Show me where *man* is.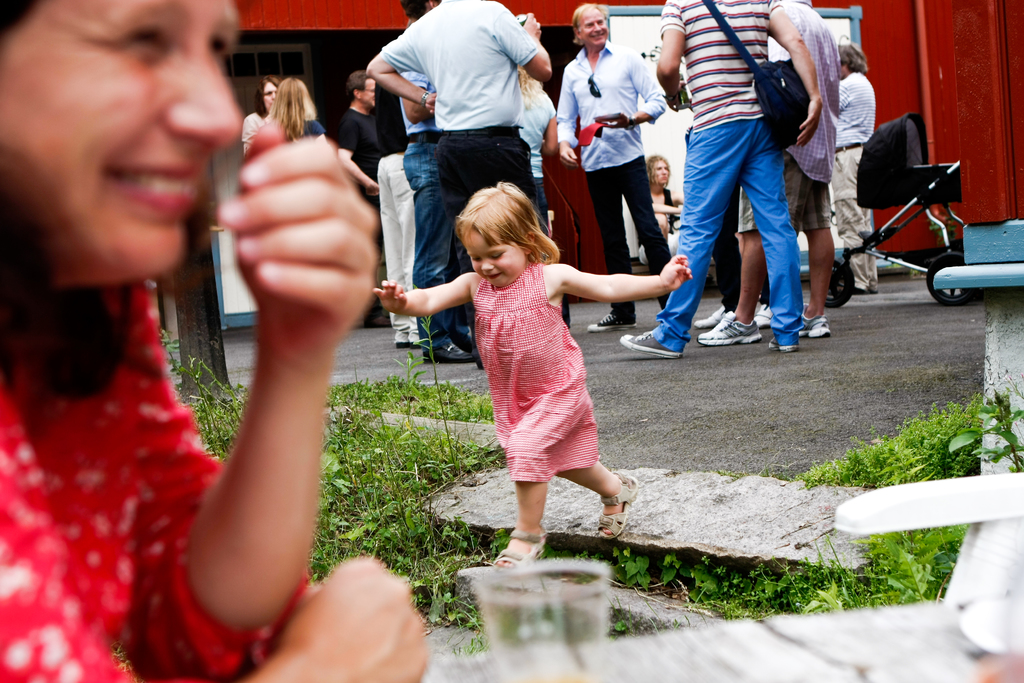
*man* is at box=[552, 0, 682, 332].
